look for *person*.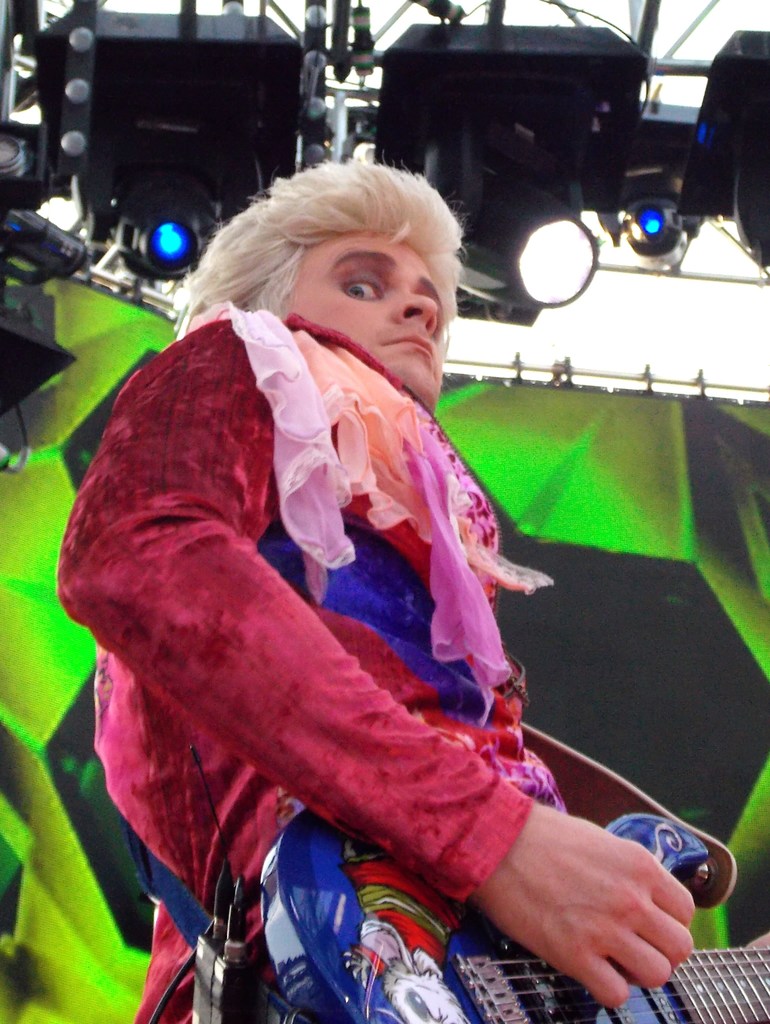
Found: 60/148/769/1023.
